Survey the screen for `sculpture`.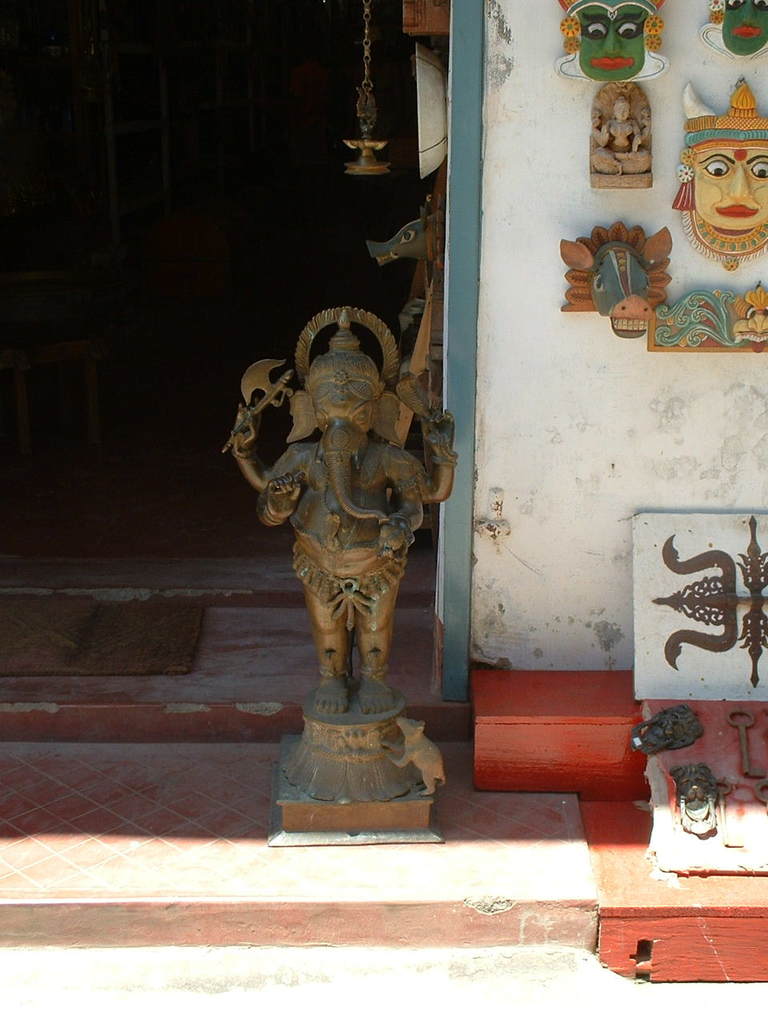
Survey found: [670,78,767,262].
